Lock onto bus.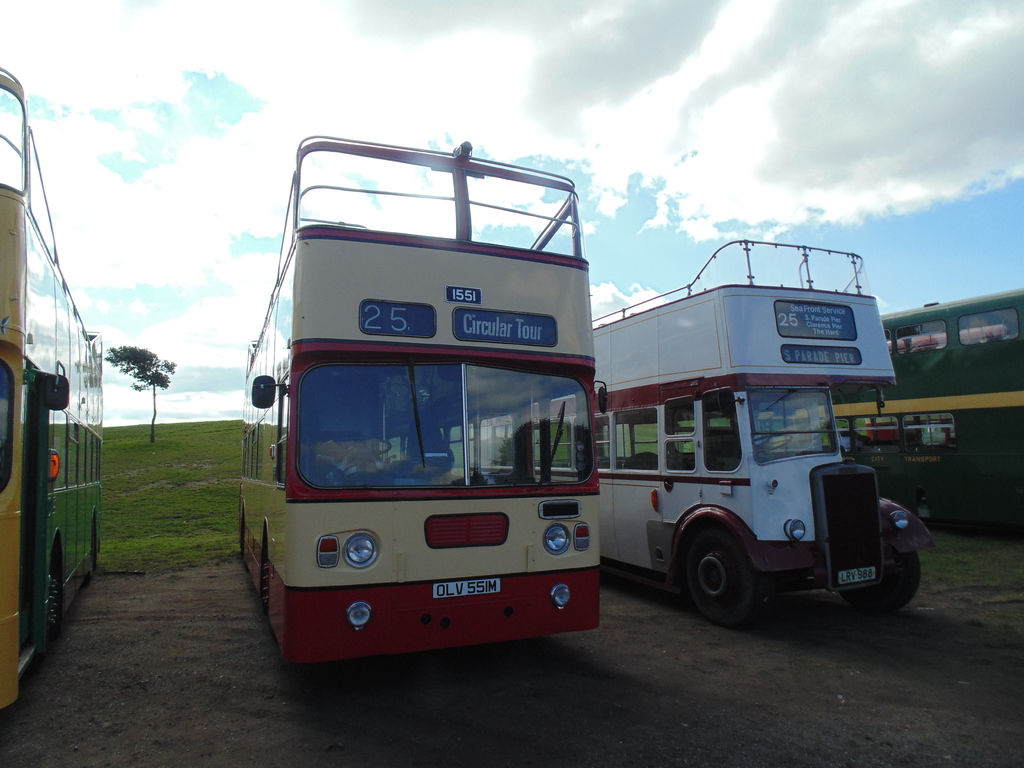
Locked: detection(823, 291, 1023, 529).
